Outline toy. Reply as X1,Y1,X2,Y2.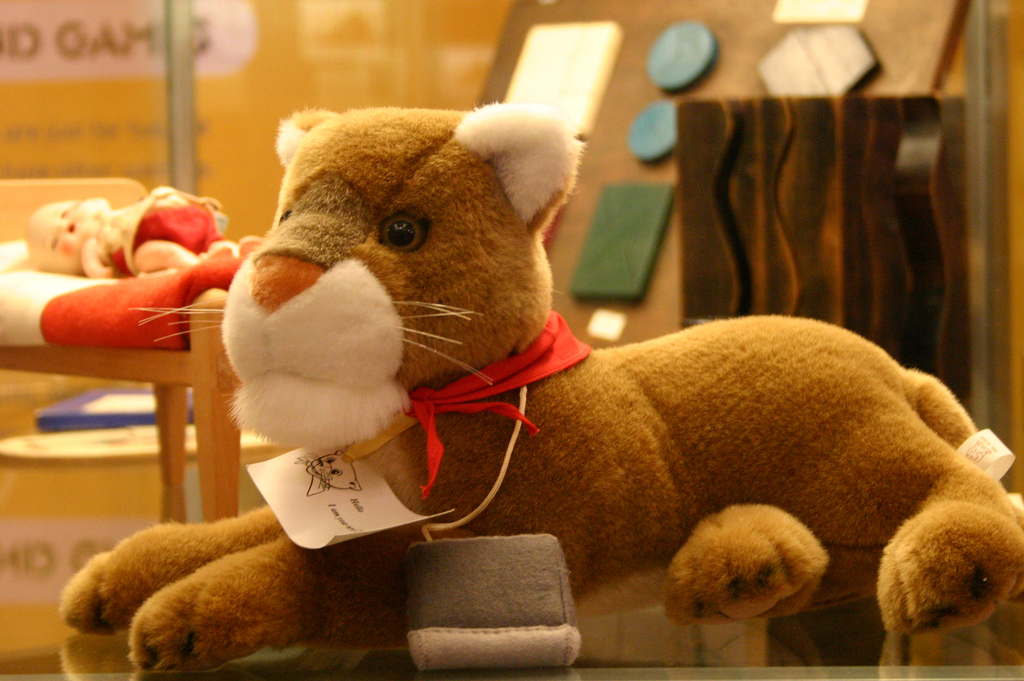
25,184,241,277.
